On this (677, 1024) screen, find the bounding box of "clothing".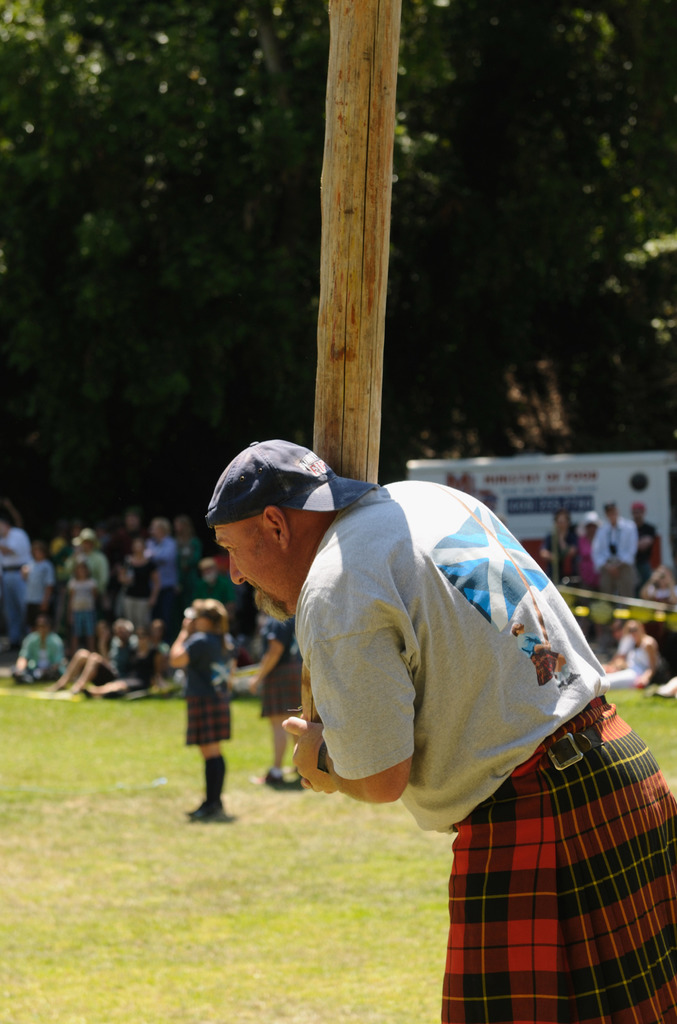
Bounding box: Rect(254, 619, 293, 720).
